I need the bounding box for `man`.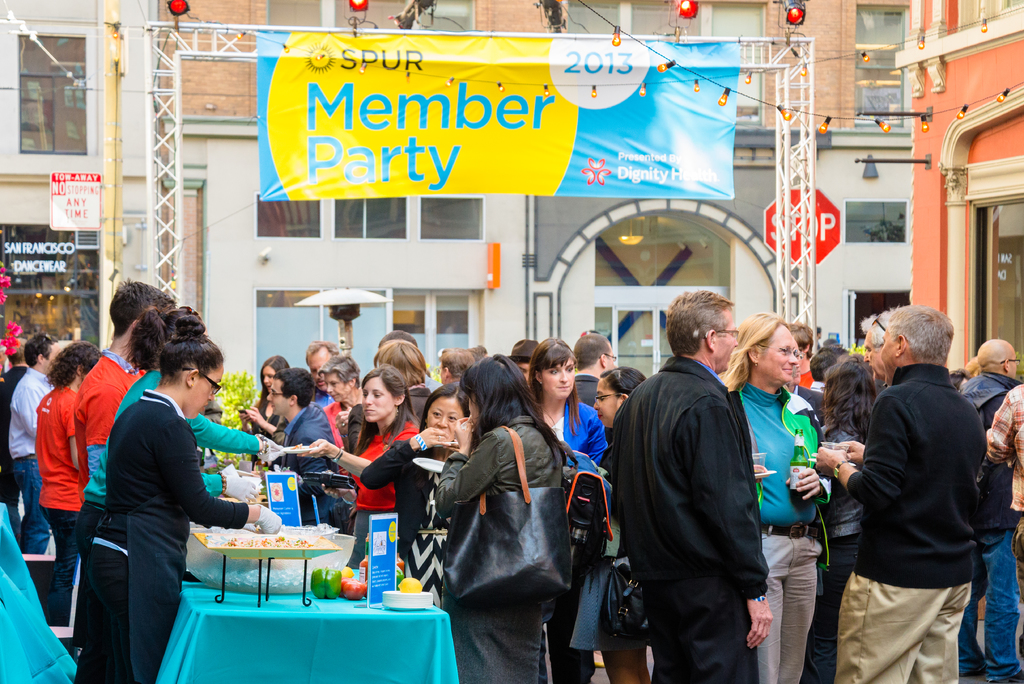
Here it is: l=72, t=279, r=175, b=663.
